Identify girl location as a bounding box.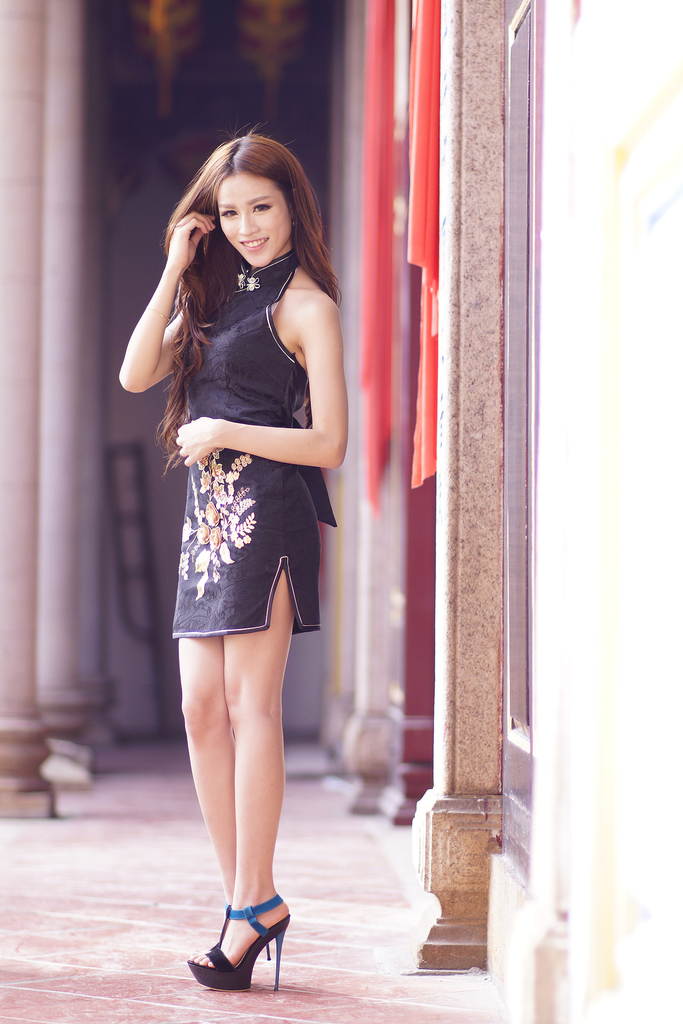
<region>115, 120, 344, 991</region>.
